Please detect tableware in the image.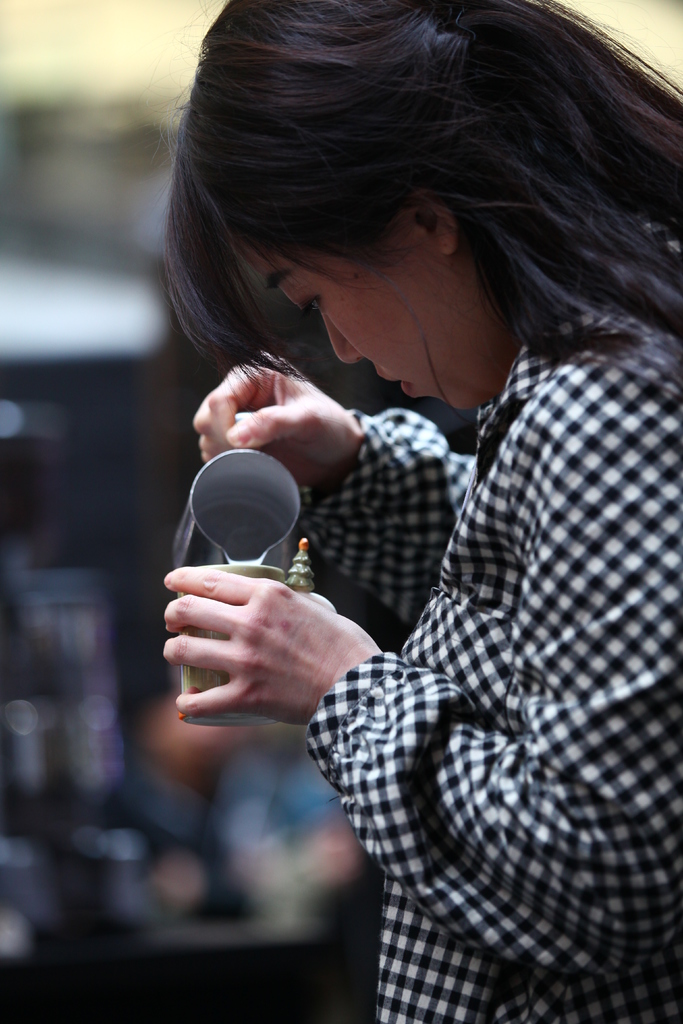
[left=184, top=449, right=304, bottom=540].
